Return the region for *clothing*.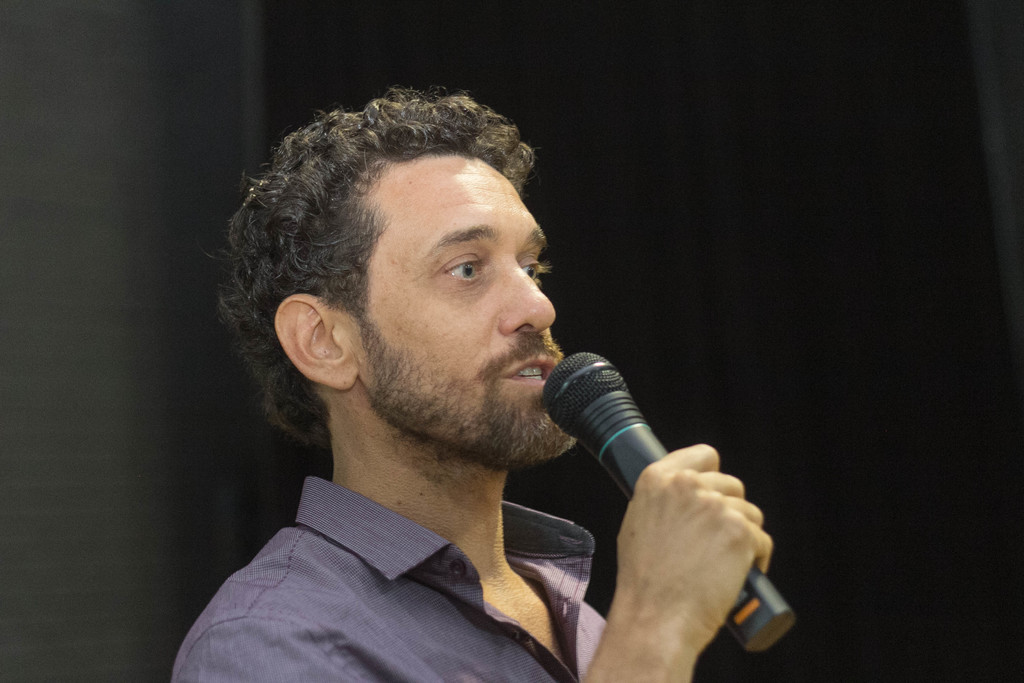
locate(166, 470, 615, 682).
